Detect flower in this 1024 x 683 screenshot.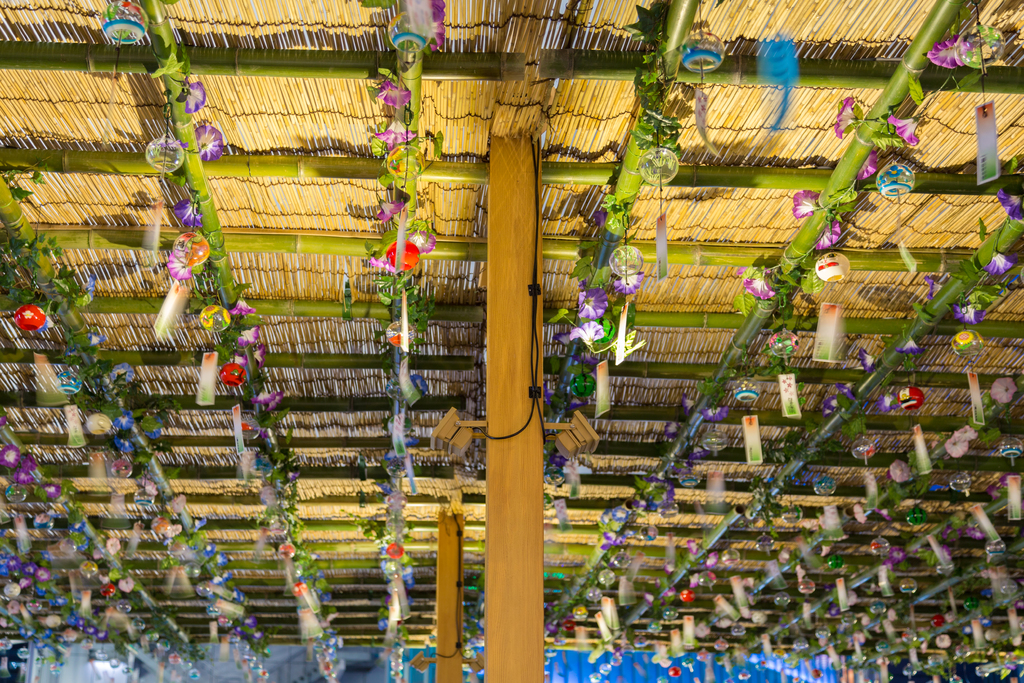
Detection: crop(967, 528, 983, 540).
